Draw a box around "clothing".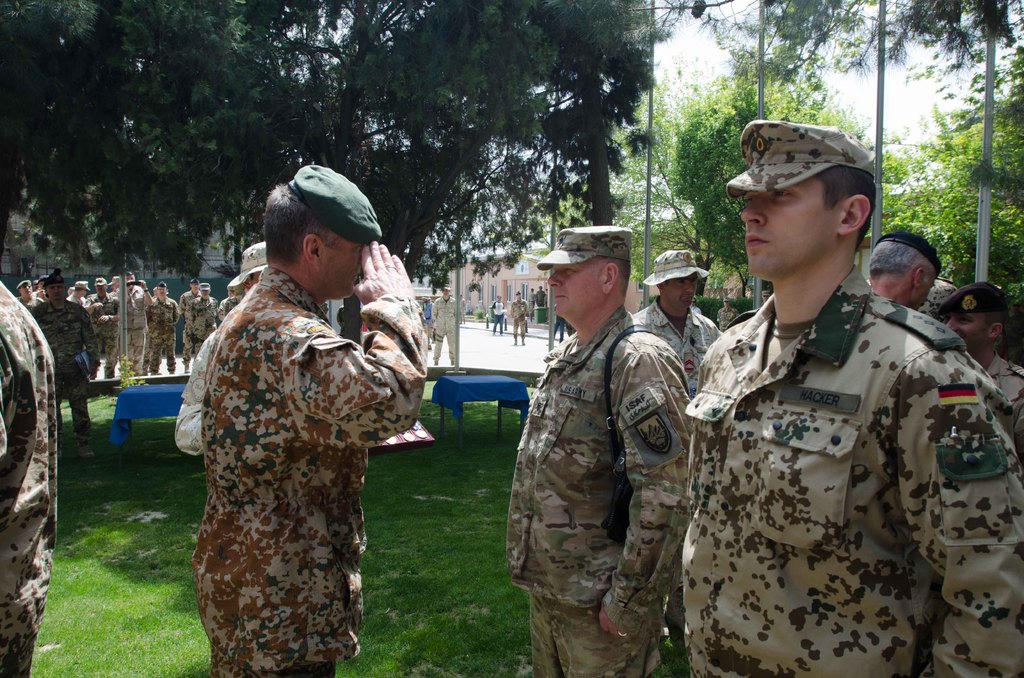
region(691, 306, 703, 313).
